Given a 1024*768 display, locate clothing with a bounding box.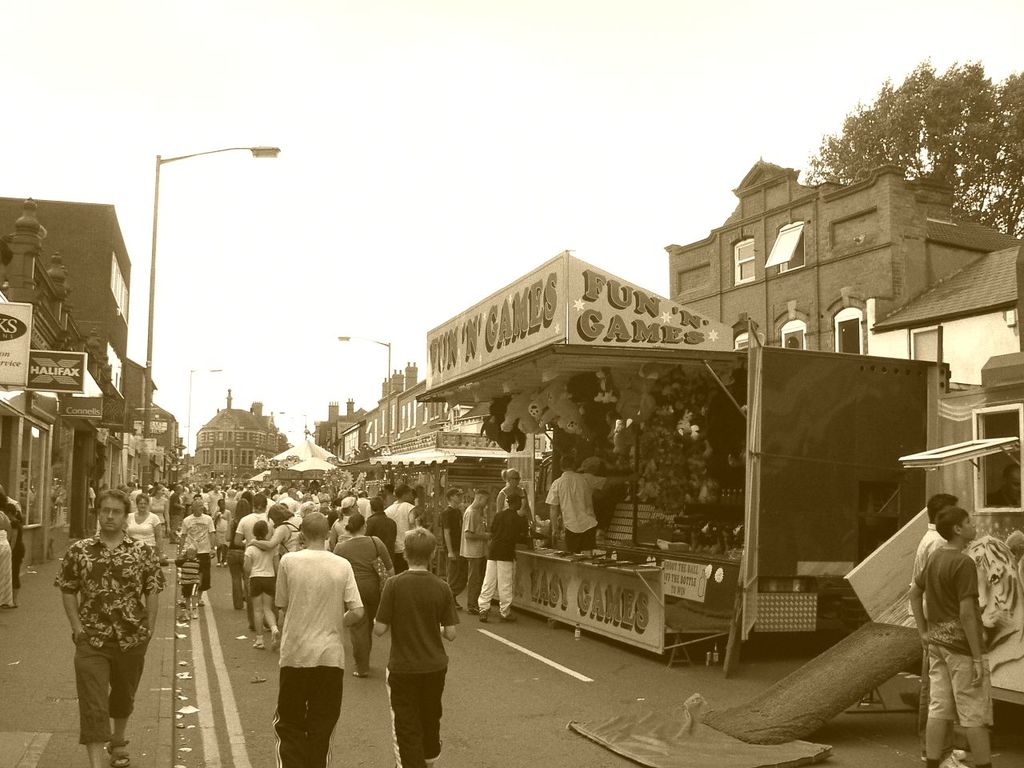
Located: crop(914, 517, 948, 575).
